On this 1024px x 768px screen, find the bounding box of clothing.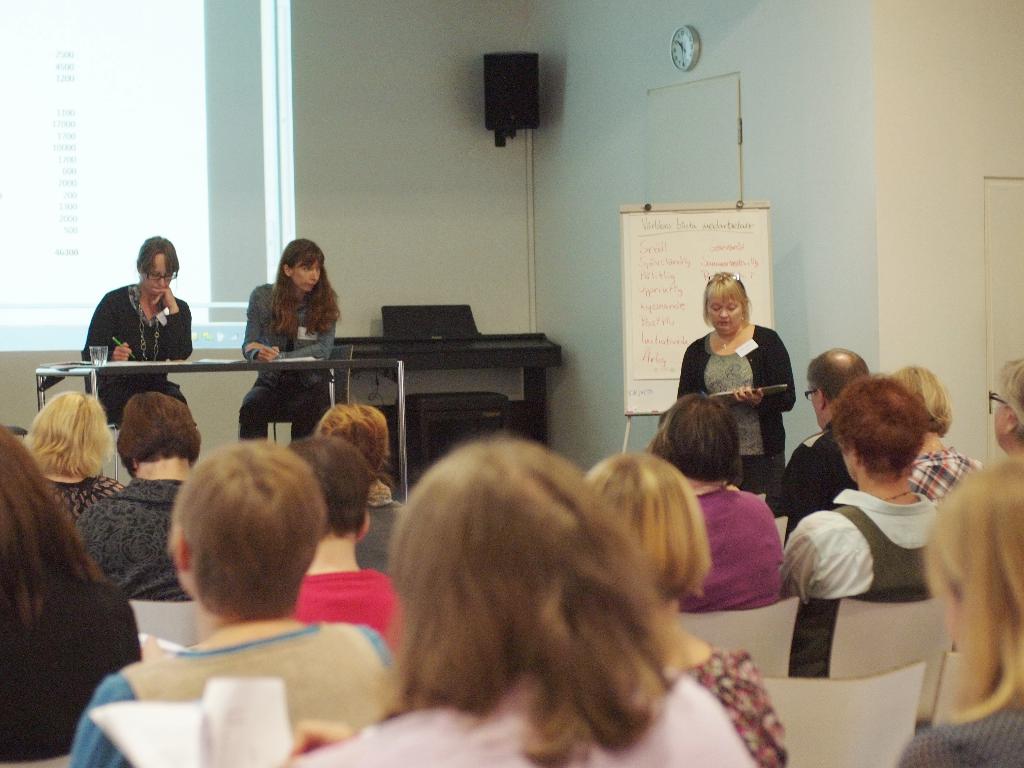
Bounding box: select_region(74, 474, 191, 602).
